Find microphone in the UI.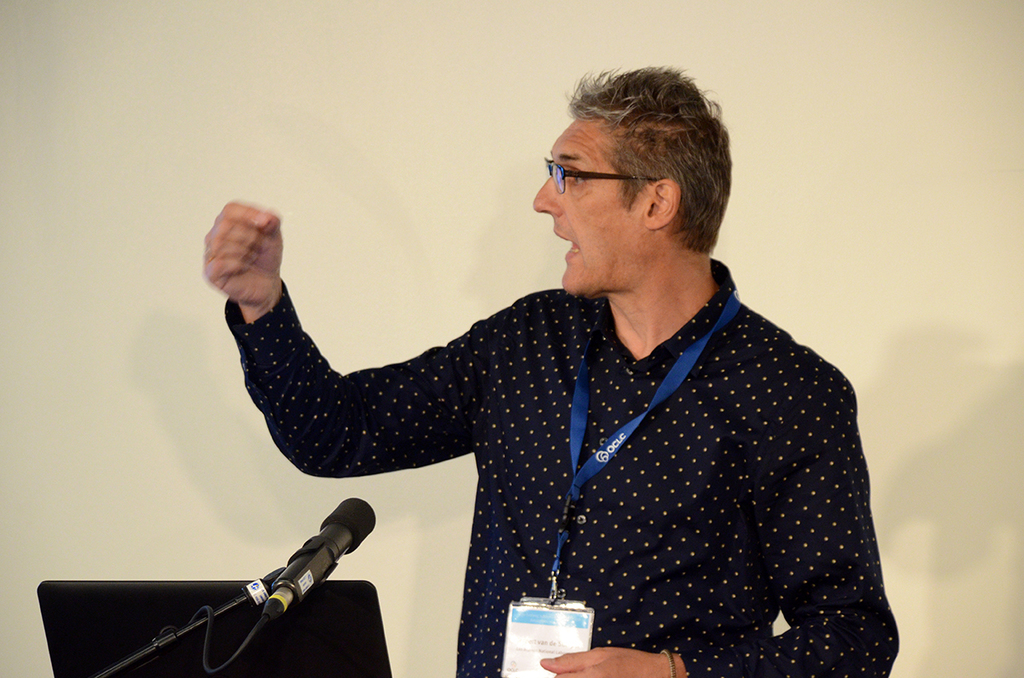
UI element at (183, 508, 387, 658).
